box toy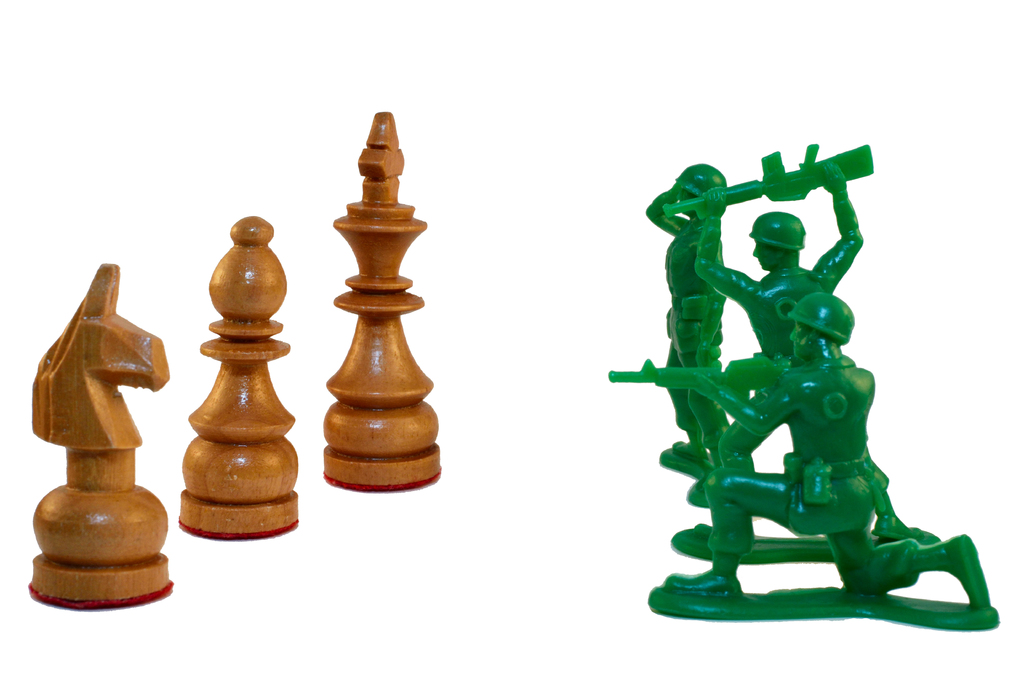
(25,262,175,609)
